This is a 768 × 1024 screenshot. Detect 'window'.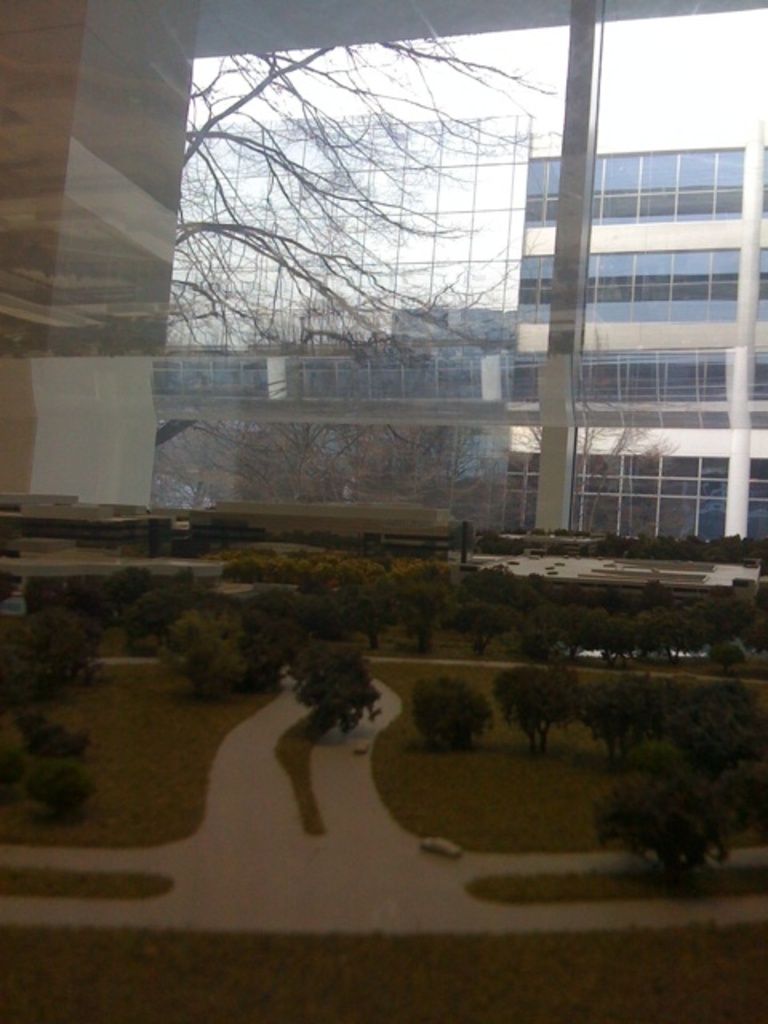
{"left": 82, "top": 13, "right": 715, "bottom": 568}.
